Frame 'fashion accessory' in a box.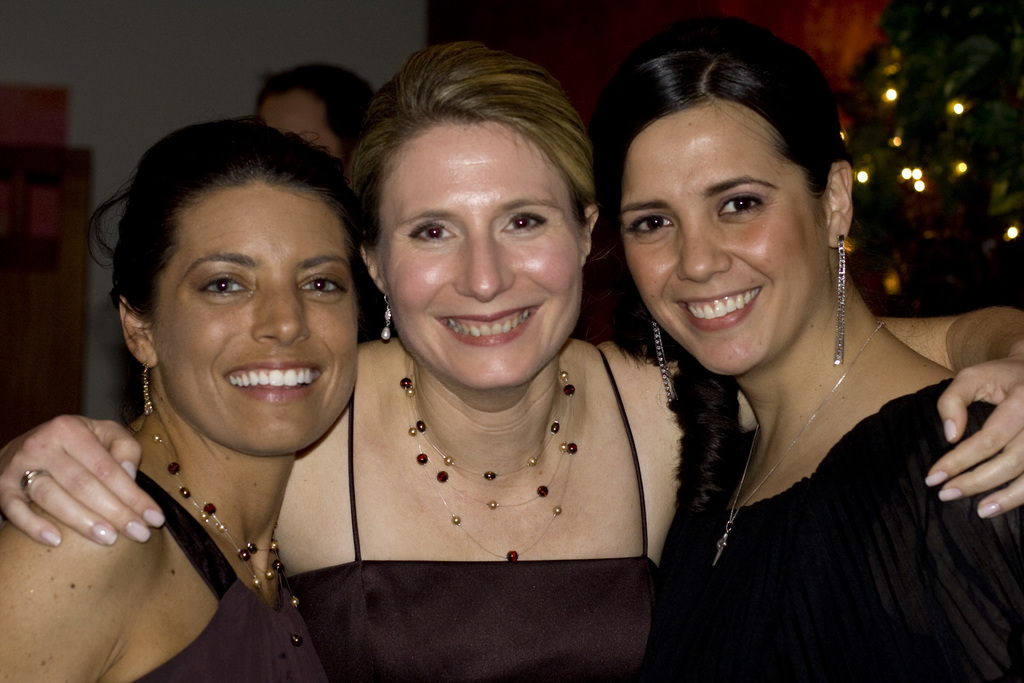
<region>710, 314, 885, 570</region>.
